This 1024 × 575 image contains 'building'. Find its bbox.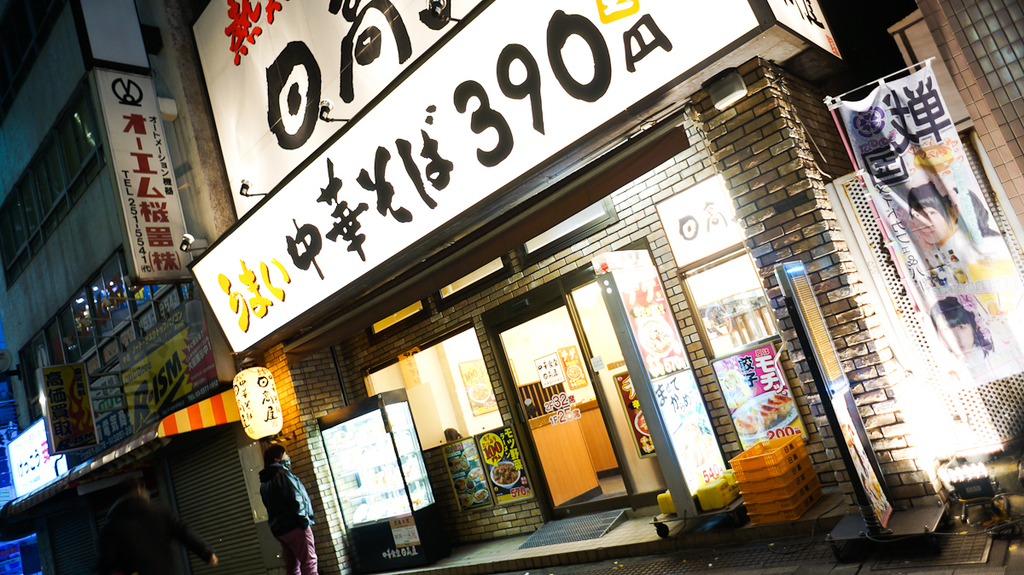
(left=0, top=0, right=287, bottom=574).
